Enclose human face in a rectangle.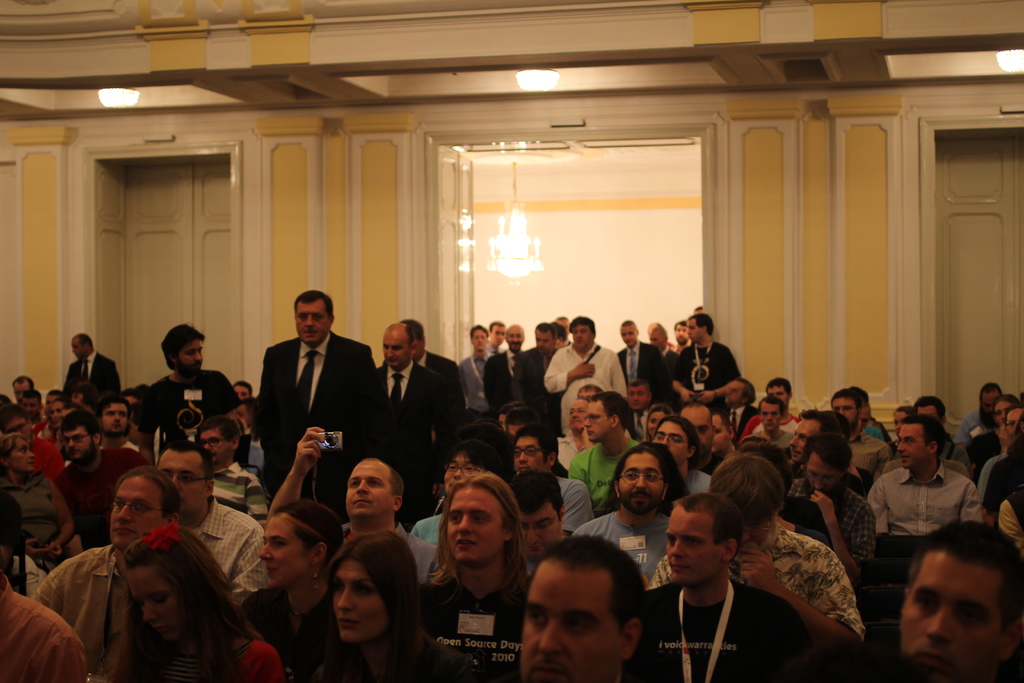
Rect(99, 403, 130, 438).
